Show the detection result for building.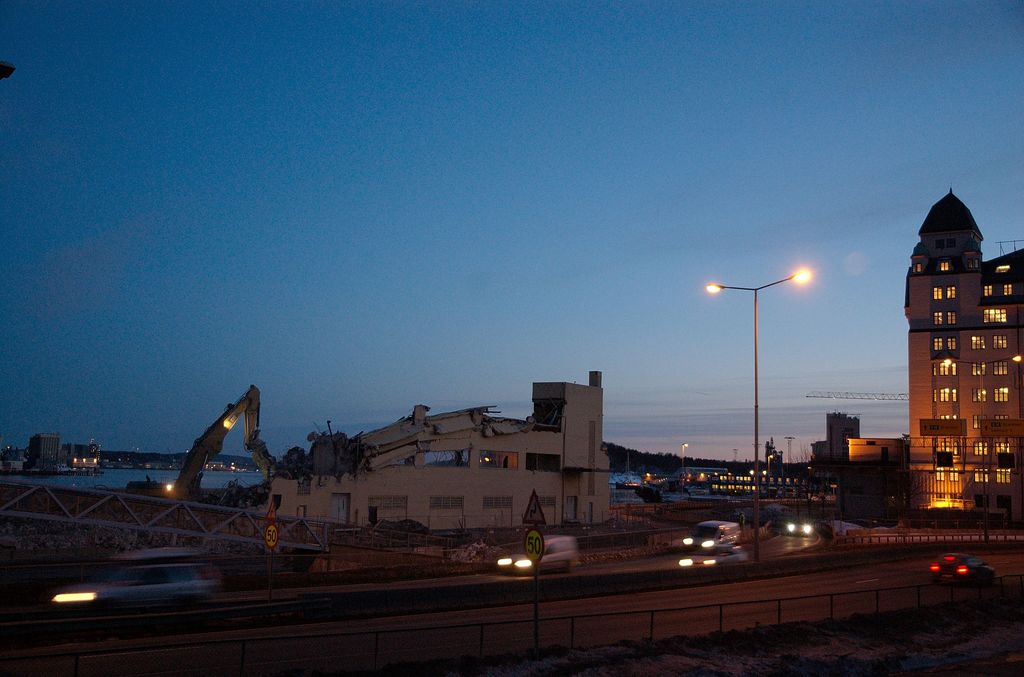
bbox=(266, 366, 612, 532).
